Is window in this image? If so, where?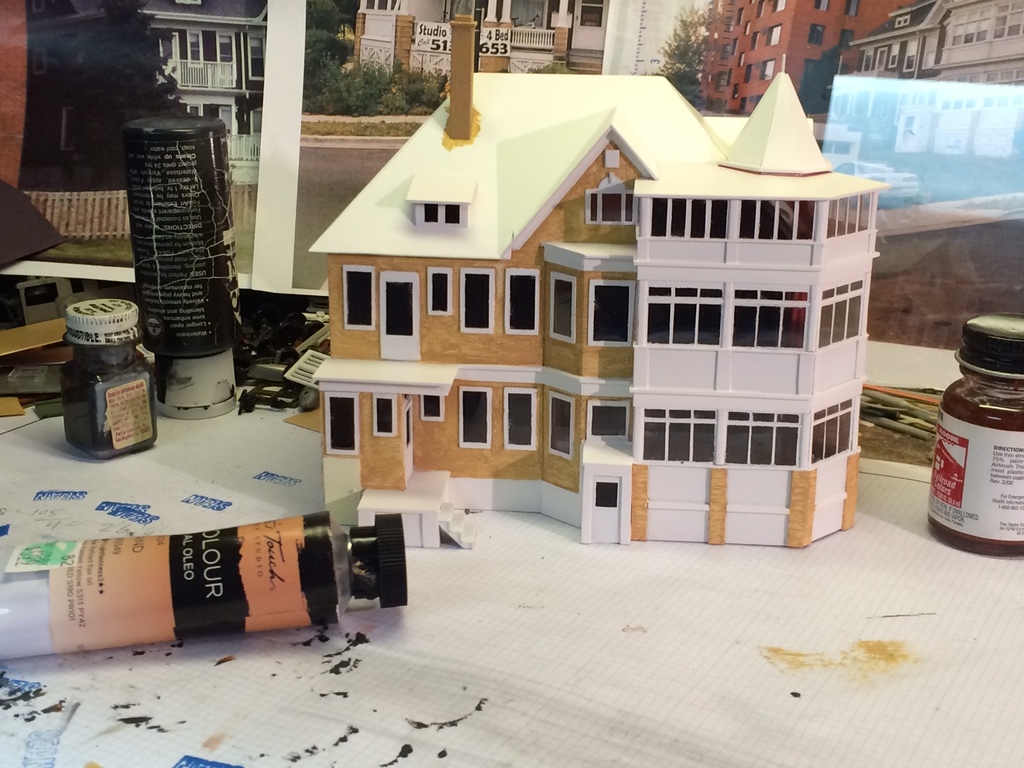
Yes, at {"x1": 838, "y1": 35, "x2": 856, "y2": 49}.
